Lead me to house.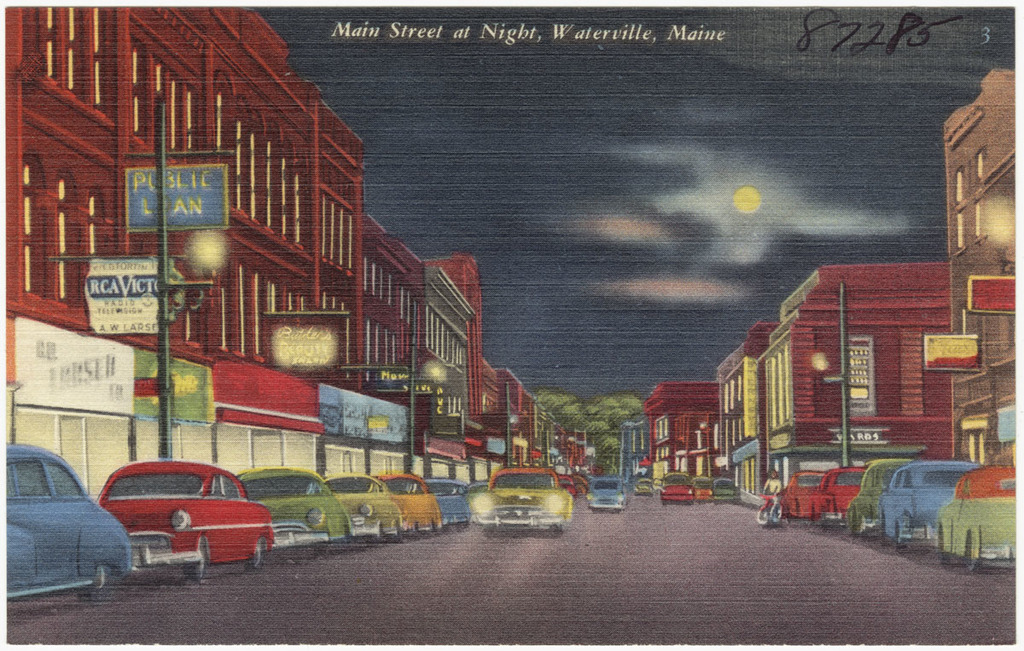
Lead to bbox=[2, 0, 362, 517].
